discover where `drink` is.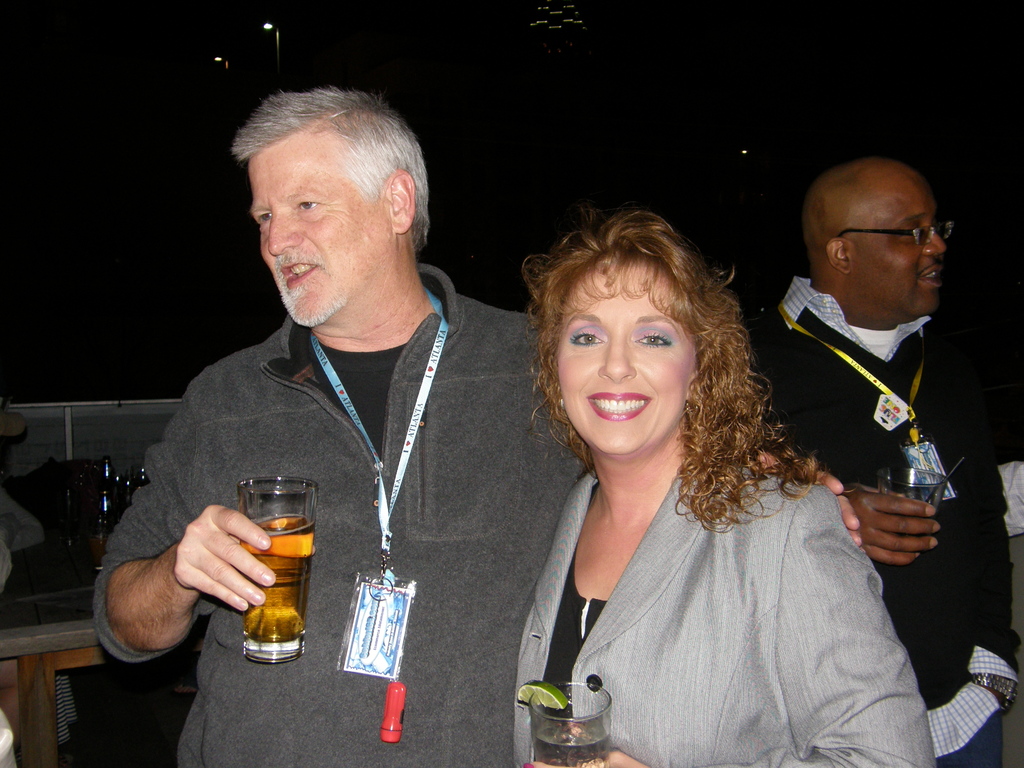
Discovered at left=539, top=720, right=610, bottom=767.
